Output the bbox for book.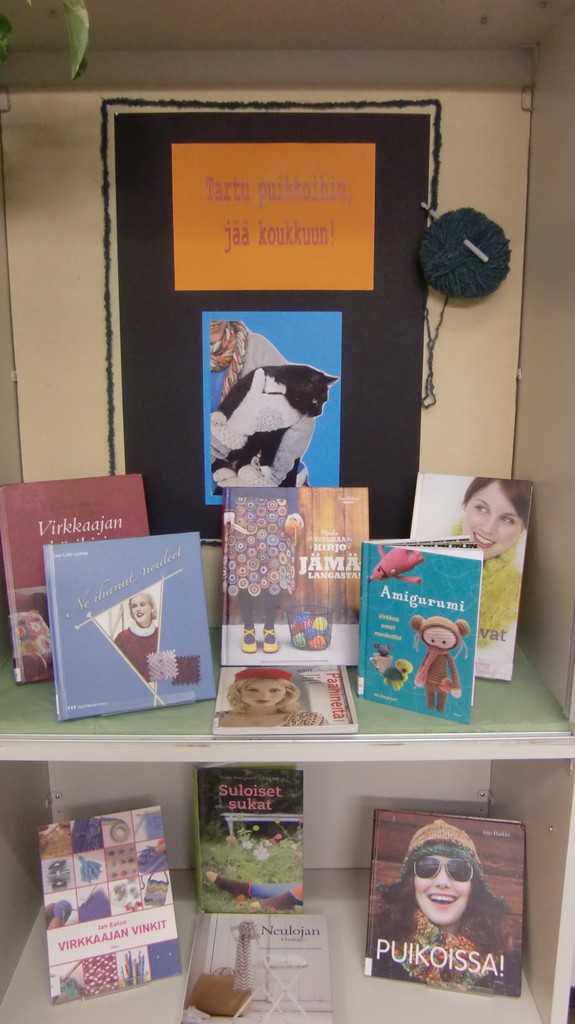
rect(410, 465, 531, 682).
